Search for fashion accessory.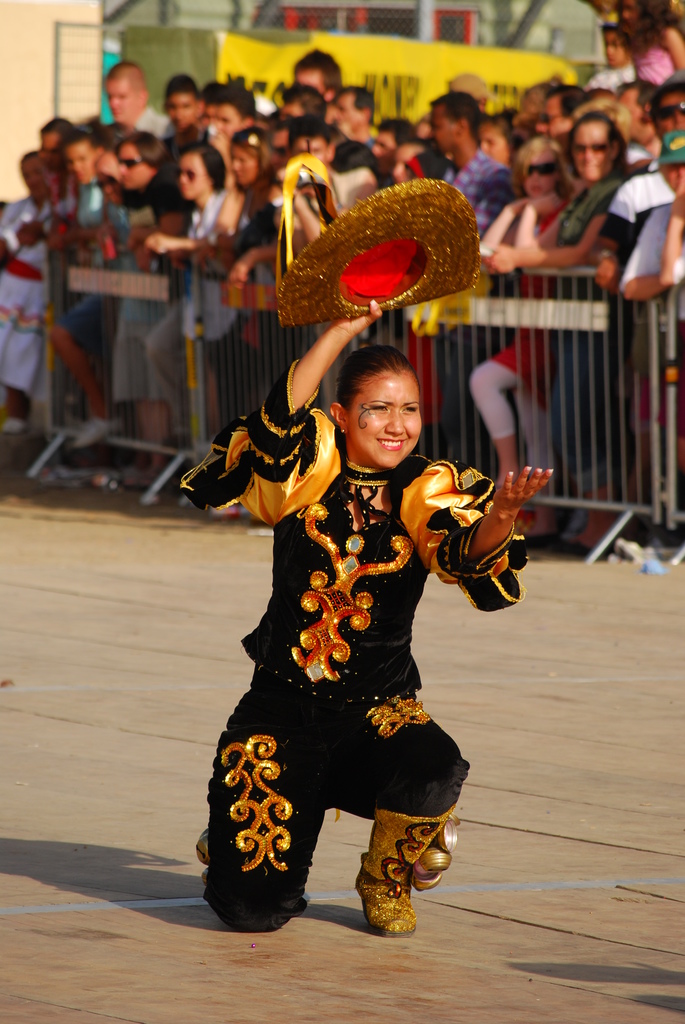
Found at bbox=[576, 142, 608, 152].
